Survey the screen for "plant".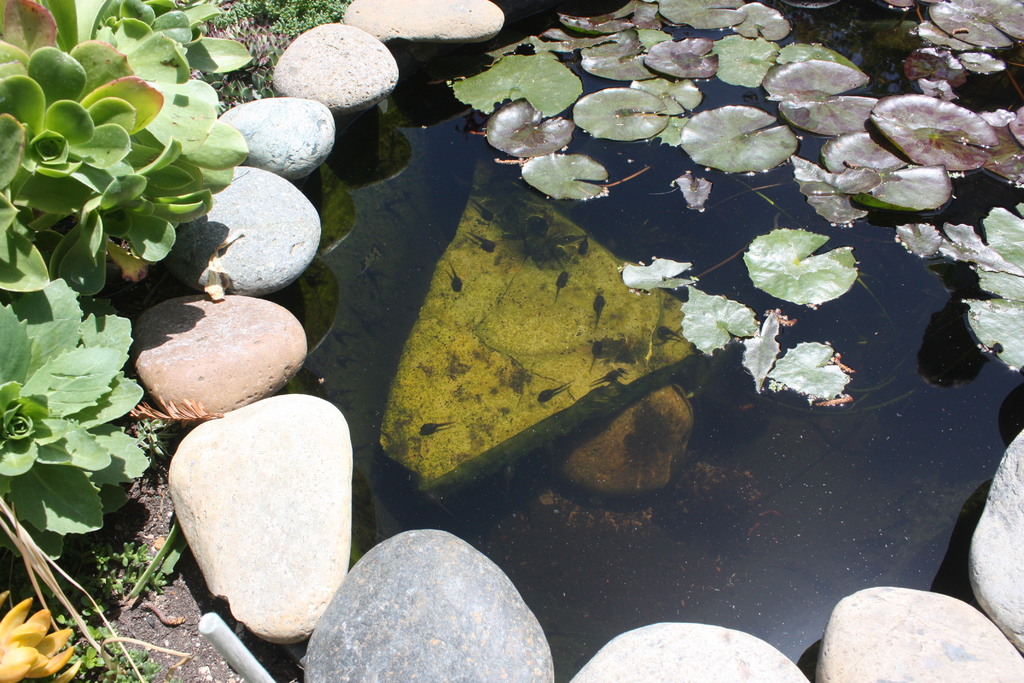
Survey found: pyautogui.locateOnScreen(0, 179, 176, 632).
